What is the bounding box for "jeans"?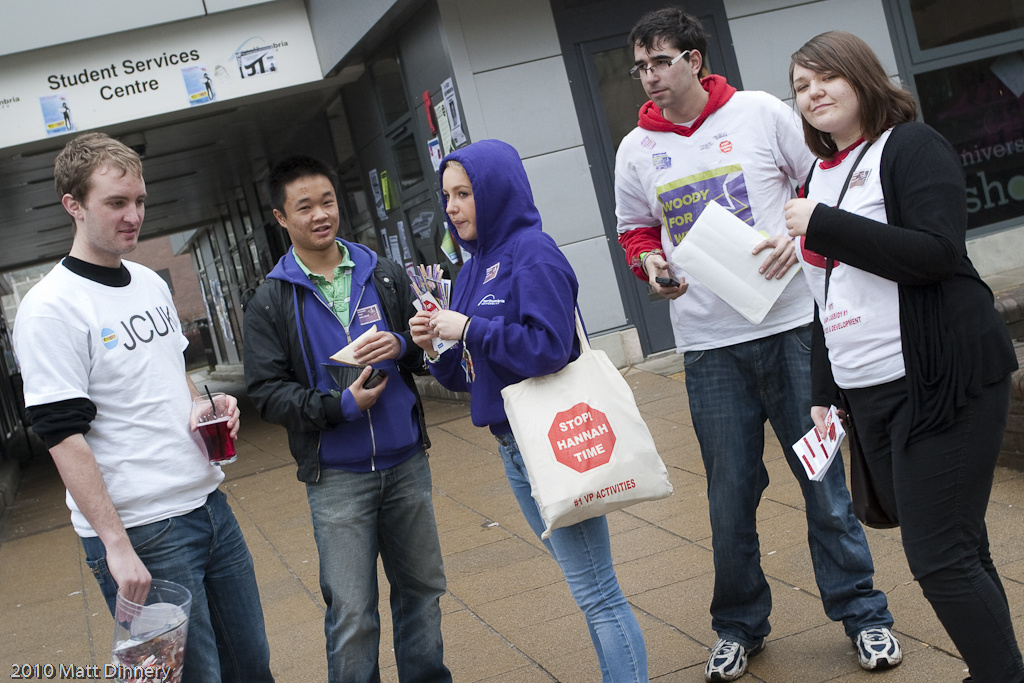
(left=692, top=330, right=887, bottom=662).
